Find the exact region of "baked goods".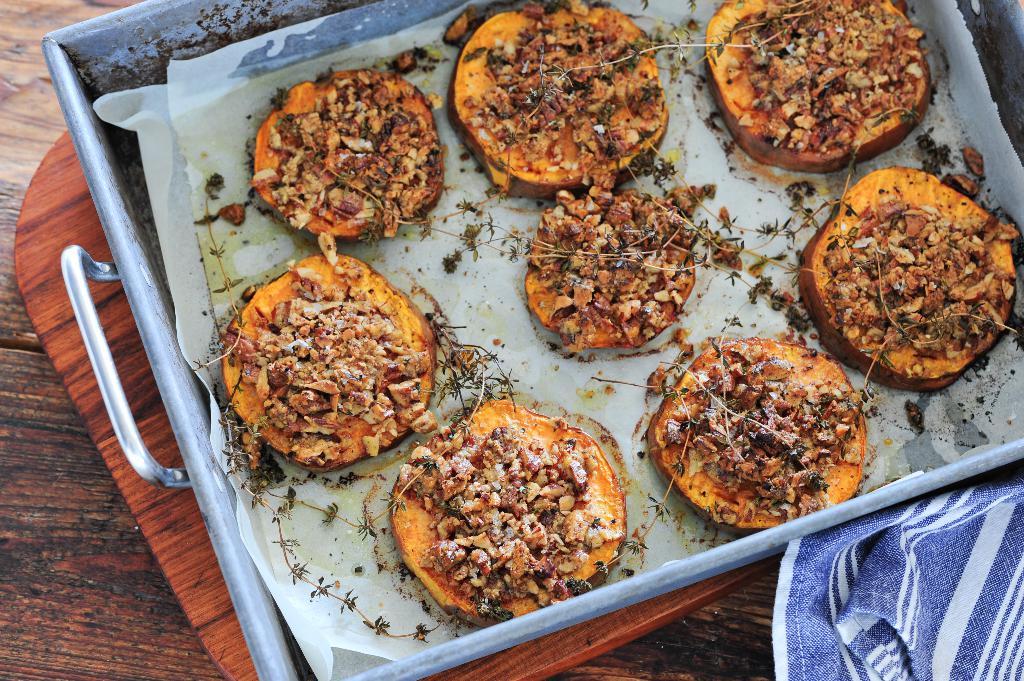
Exact region: locate(451, 3, 672, 198).
